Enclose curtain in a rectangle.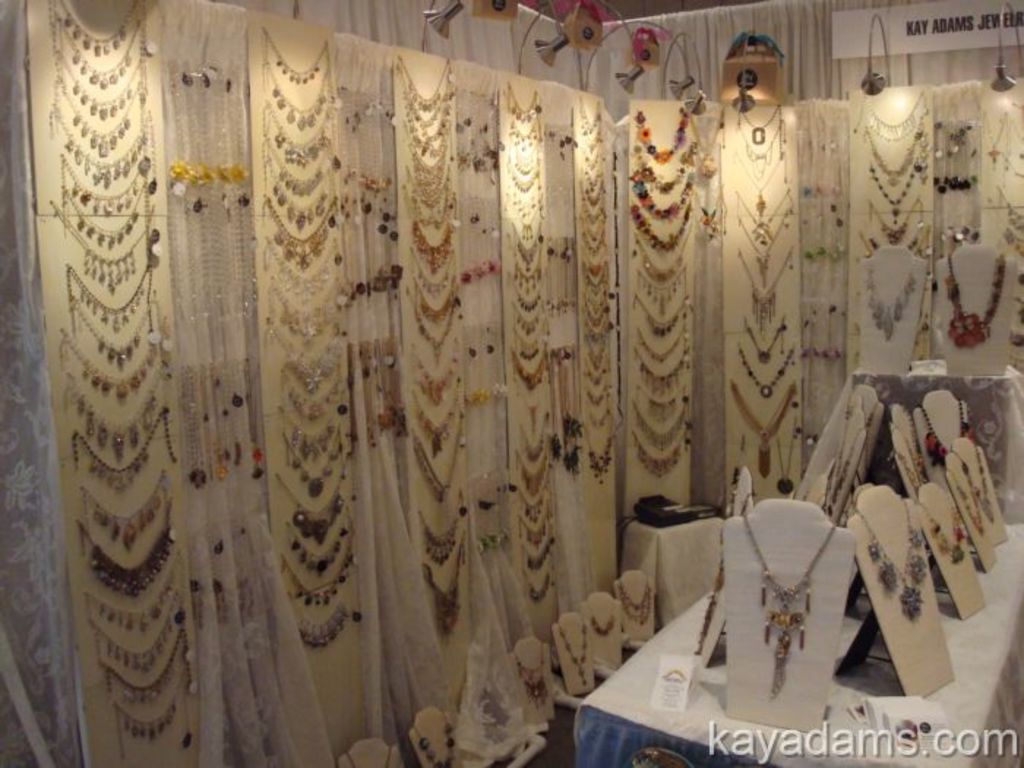
Rect(0, 0, 585, 767).
